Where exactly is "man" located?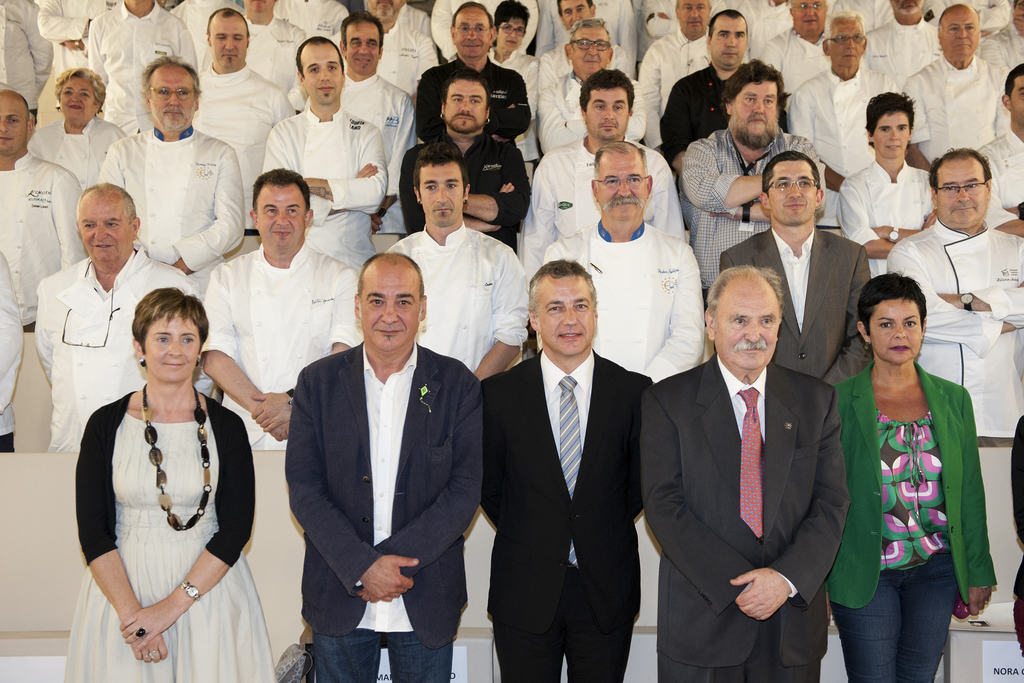
Its bounding box is [left=0, top=0, right=63, bottom=123].
